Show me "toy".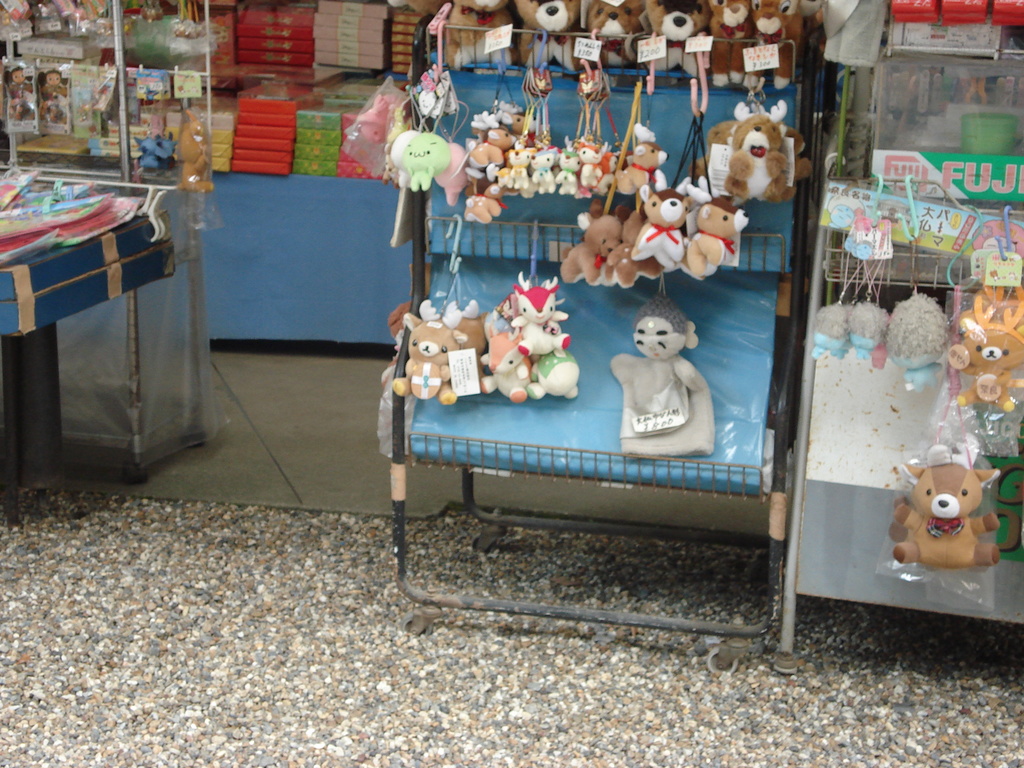
"toy" is here: Rect(0, 10, 12, 26).
